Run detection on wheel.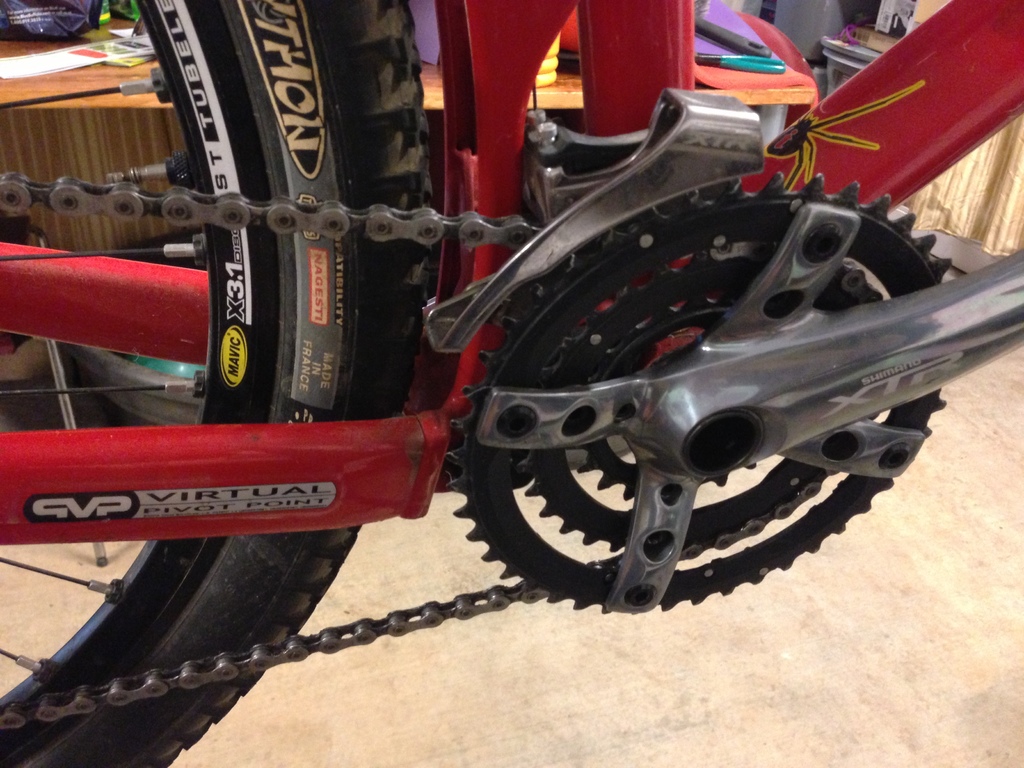
Result: (0,0,440,767).
